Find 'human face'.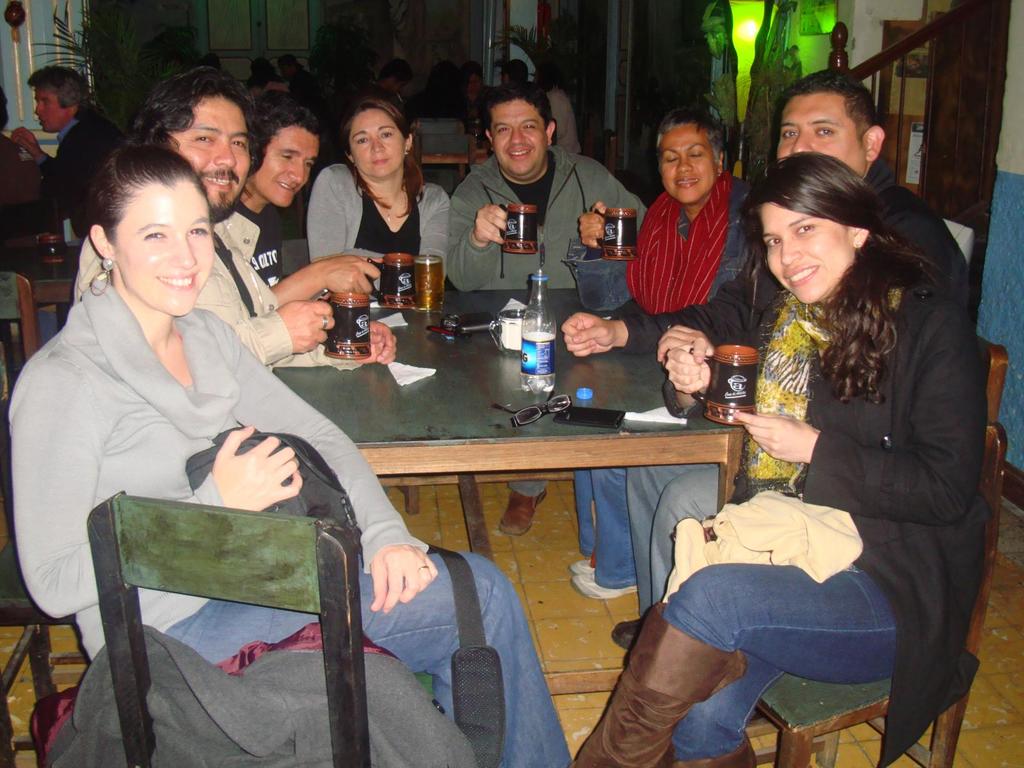
box=[493, 102, 543, 175].
